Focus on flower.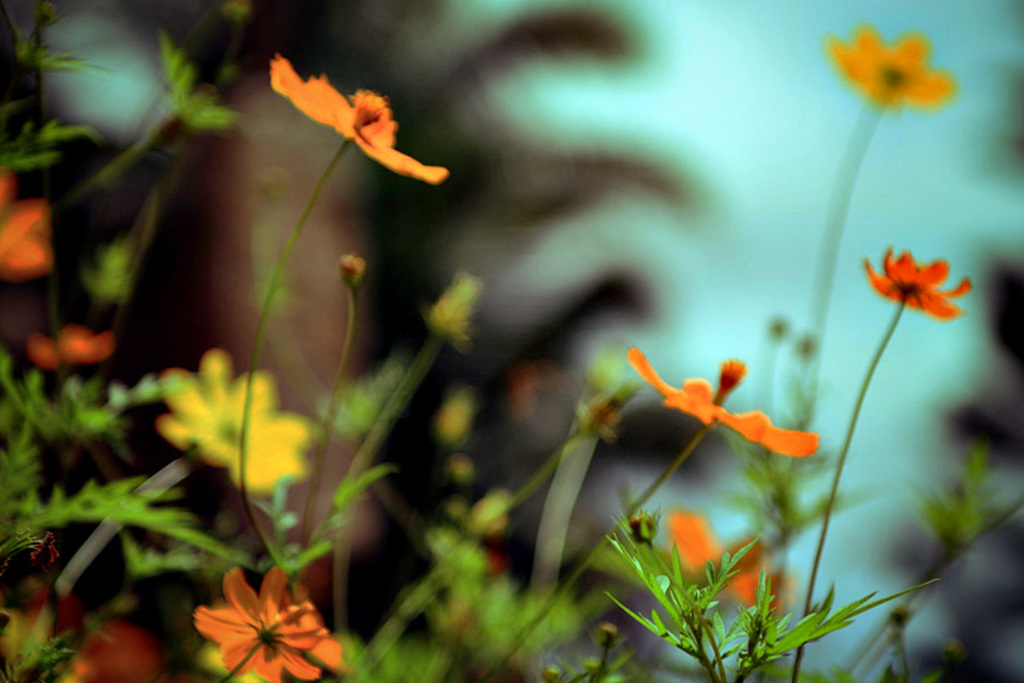
Focused at [71,615,169,682].
